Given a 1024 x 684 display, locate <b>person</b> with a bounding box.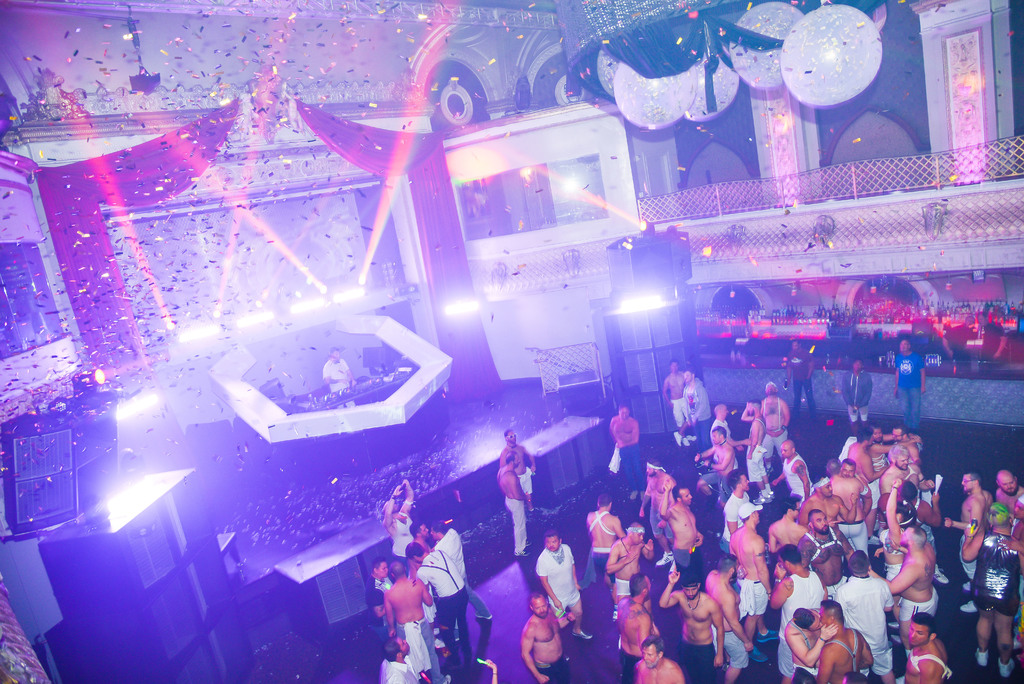
Located: (left=960, top=497, right=1023, bottom=683).
